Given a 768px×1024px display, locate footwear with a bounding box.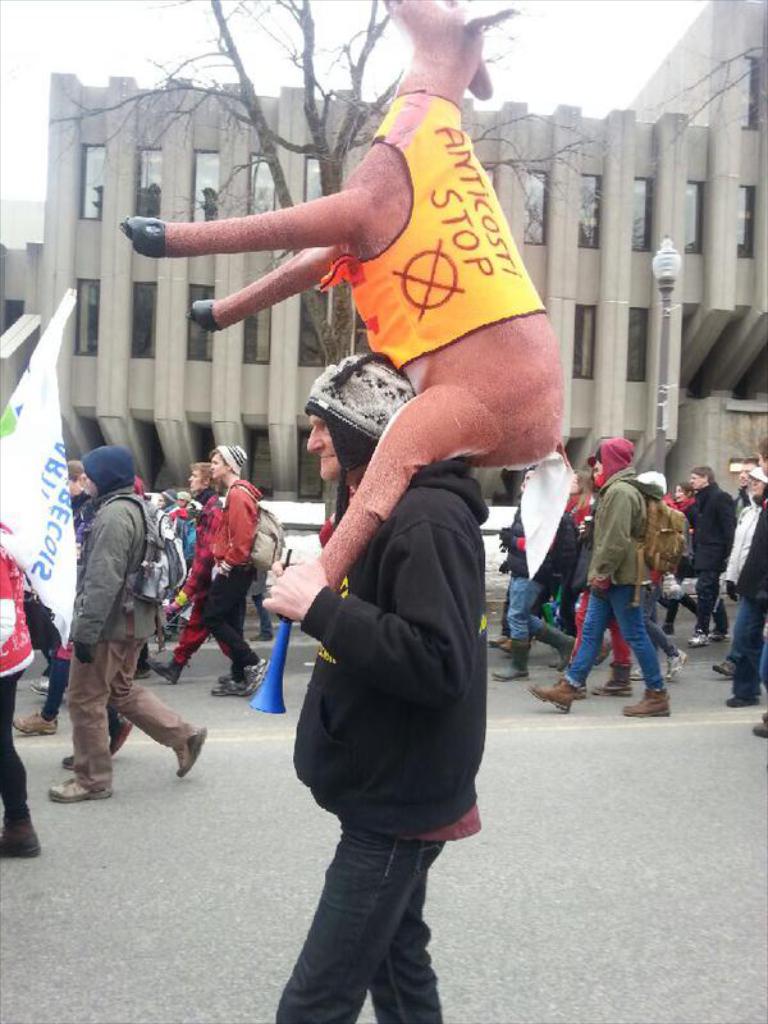
Located: 723, 691, 758, 705.
